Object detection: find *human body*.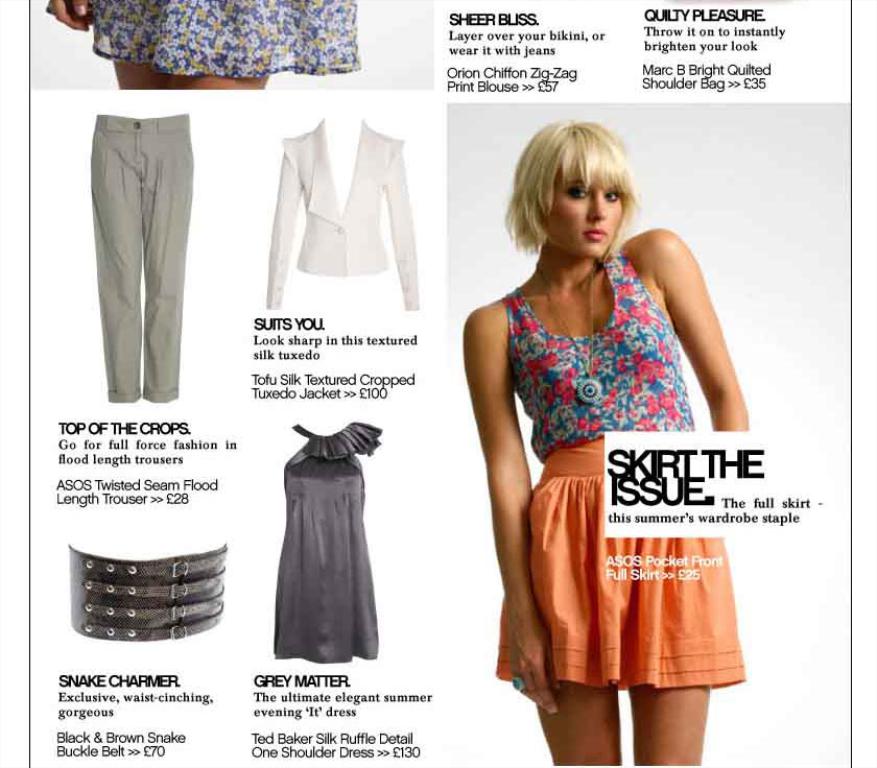
[42, 0, 305, 91].
